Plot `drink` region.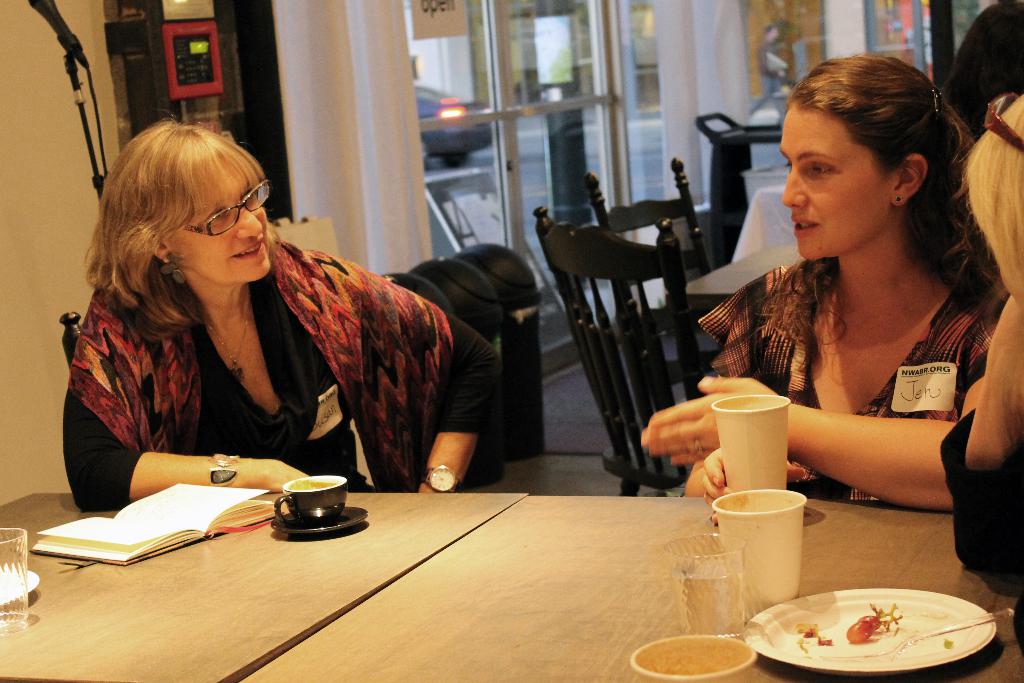
Plotted at bbox(721, 491, 835, 617).
